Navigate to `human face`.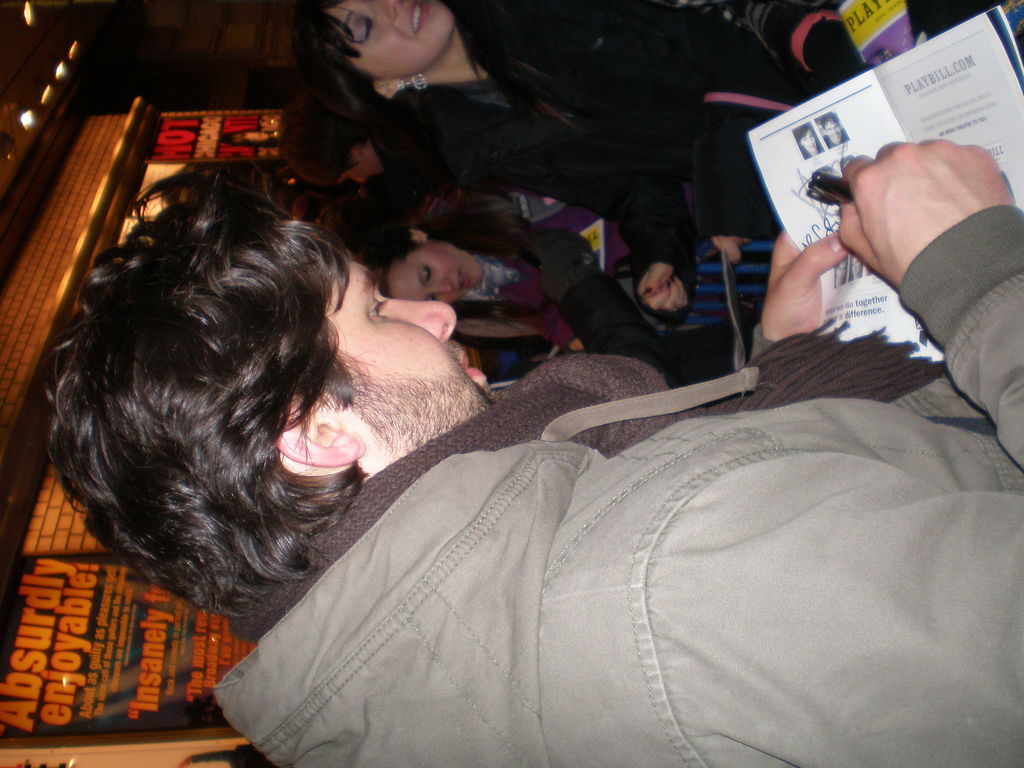
Navigation target: [801,130,818,151].
